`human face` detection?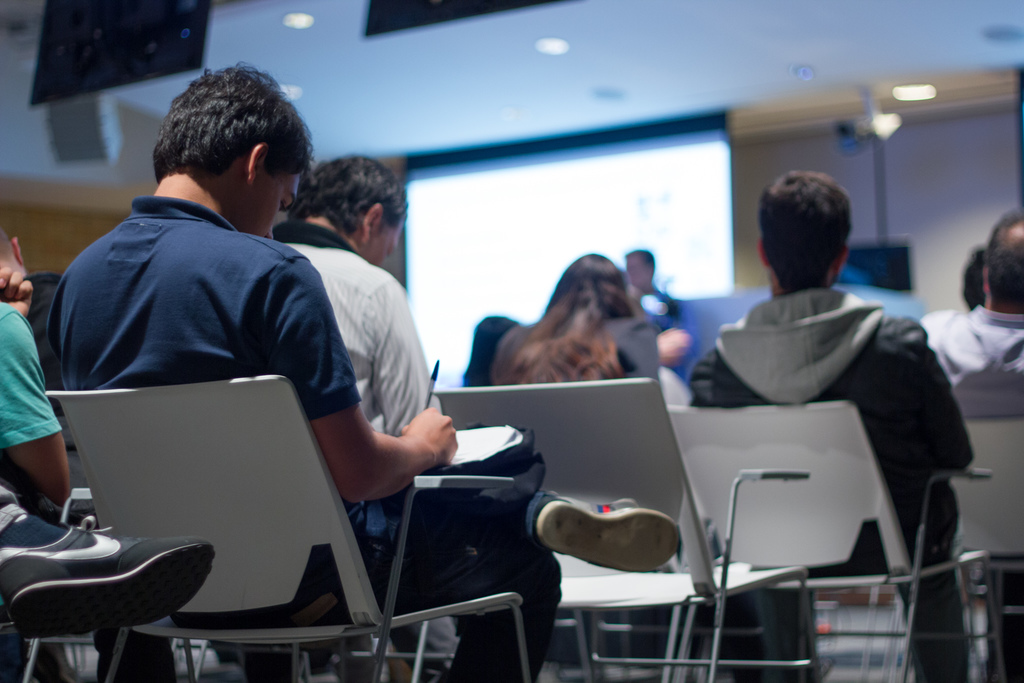
<box>364,220,402,267</box>
